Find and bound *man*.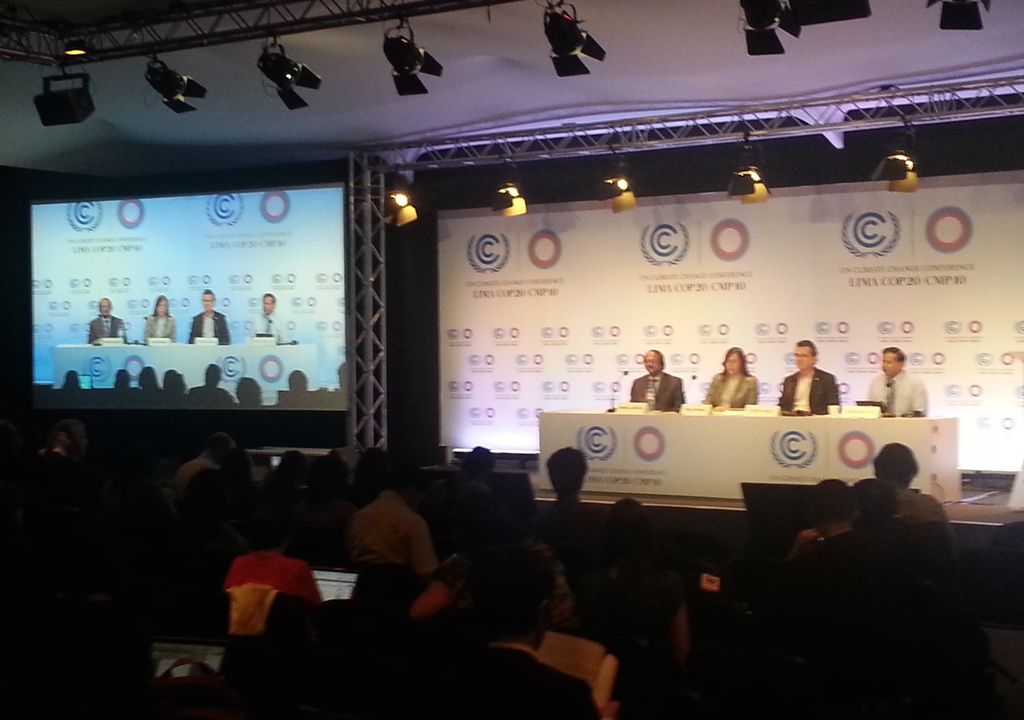
Bound: {"left": 186, "top": 295, "right": 225, "bottom": 347}.
